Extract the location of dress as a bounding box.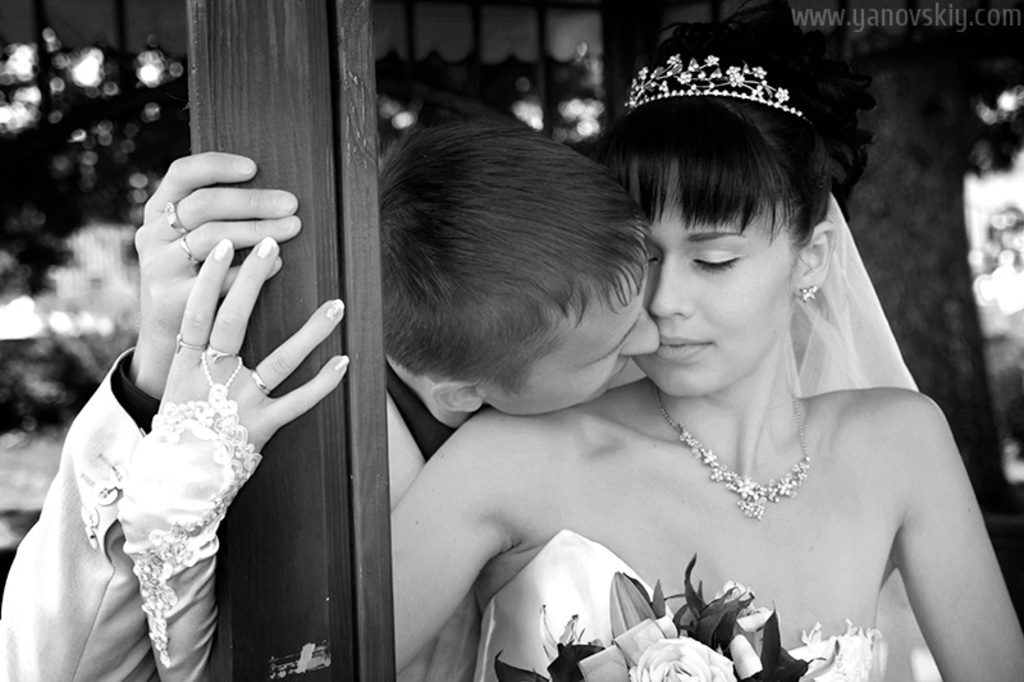
BBox(424, 531, 882, 681).
